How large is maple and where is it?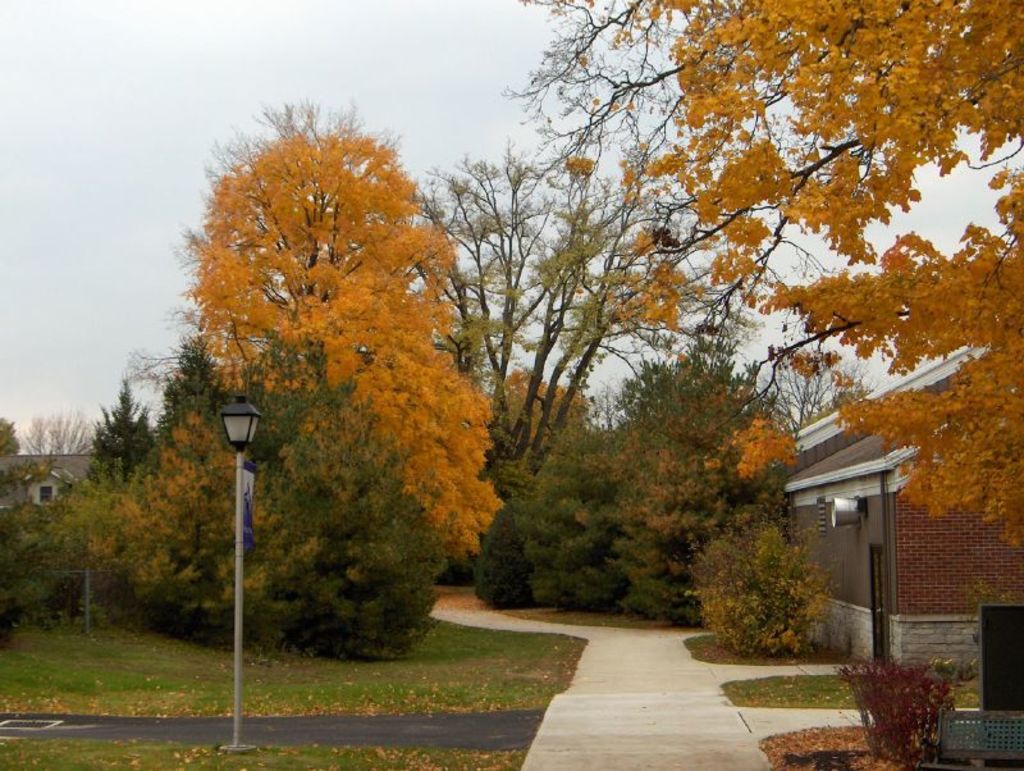
Bounding box: 449/304/805/616.
